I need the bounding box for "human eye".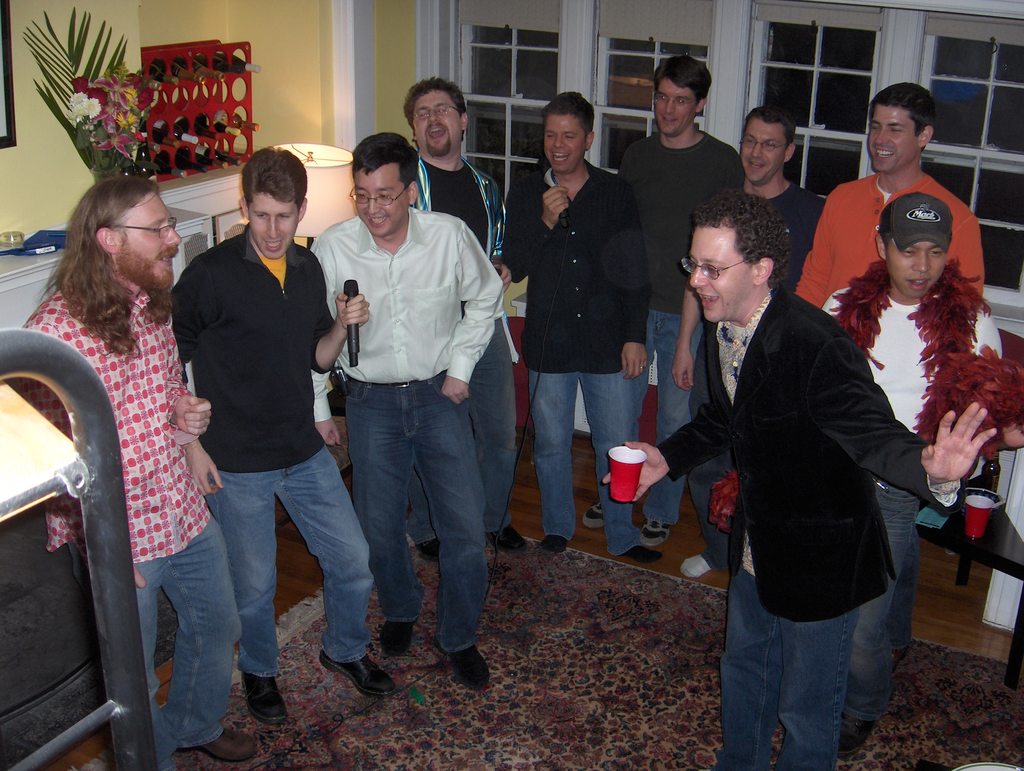
Here it is: region(660, 96, 668, 106).
